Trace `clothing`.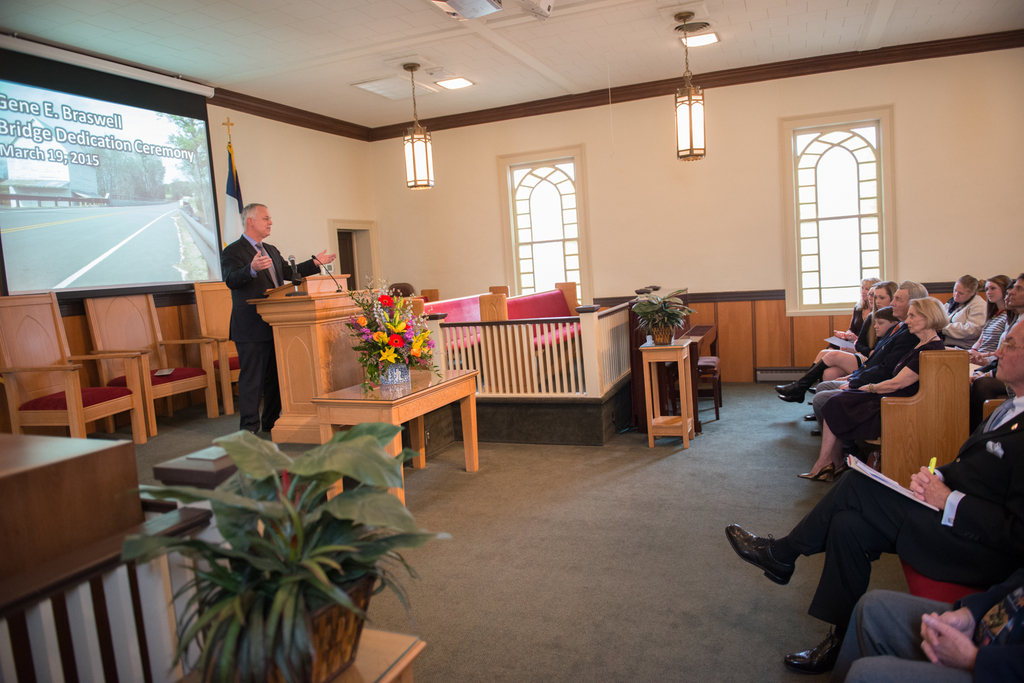
Traced to (left=940, top=298, right=984, bottom=345).
